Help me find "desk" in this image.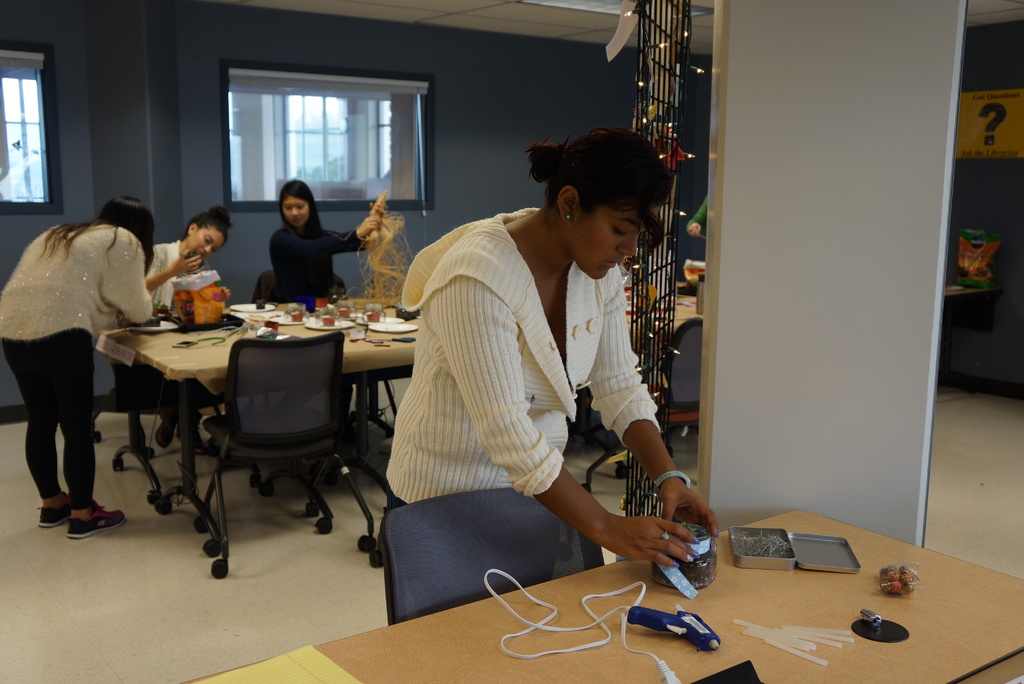
Found it: [x1=528, y1=503, x2=1006, y2=683].
